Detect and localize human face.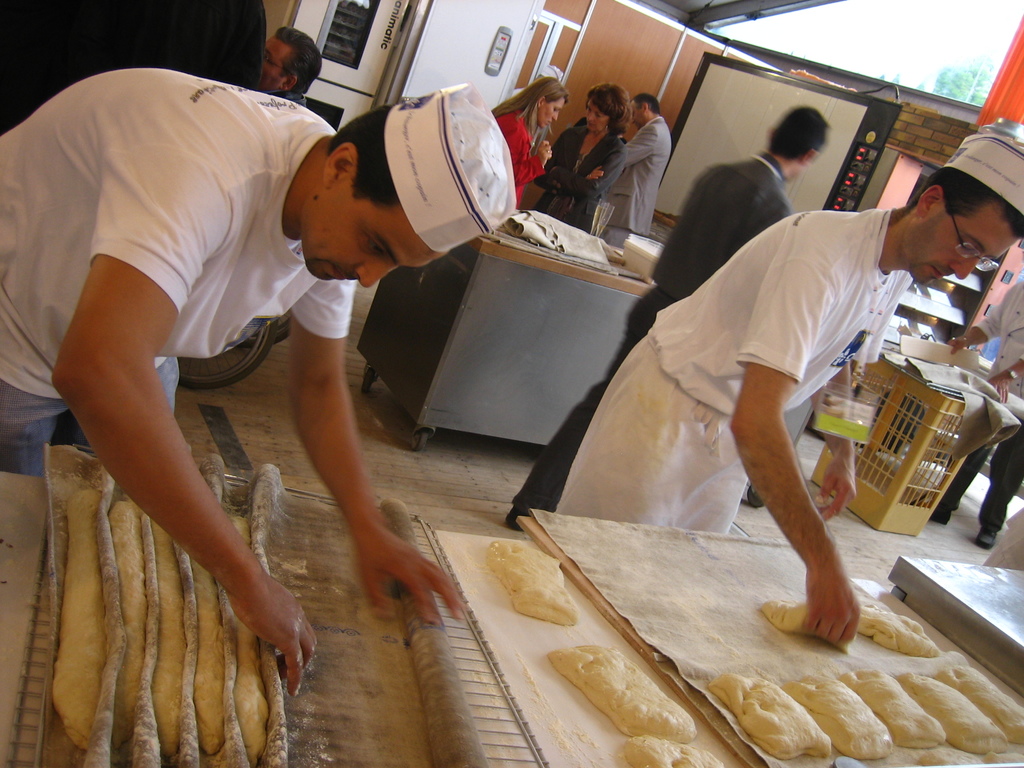
Localized at 538, 93, 561, 123.
